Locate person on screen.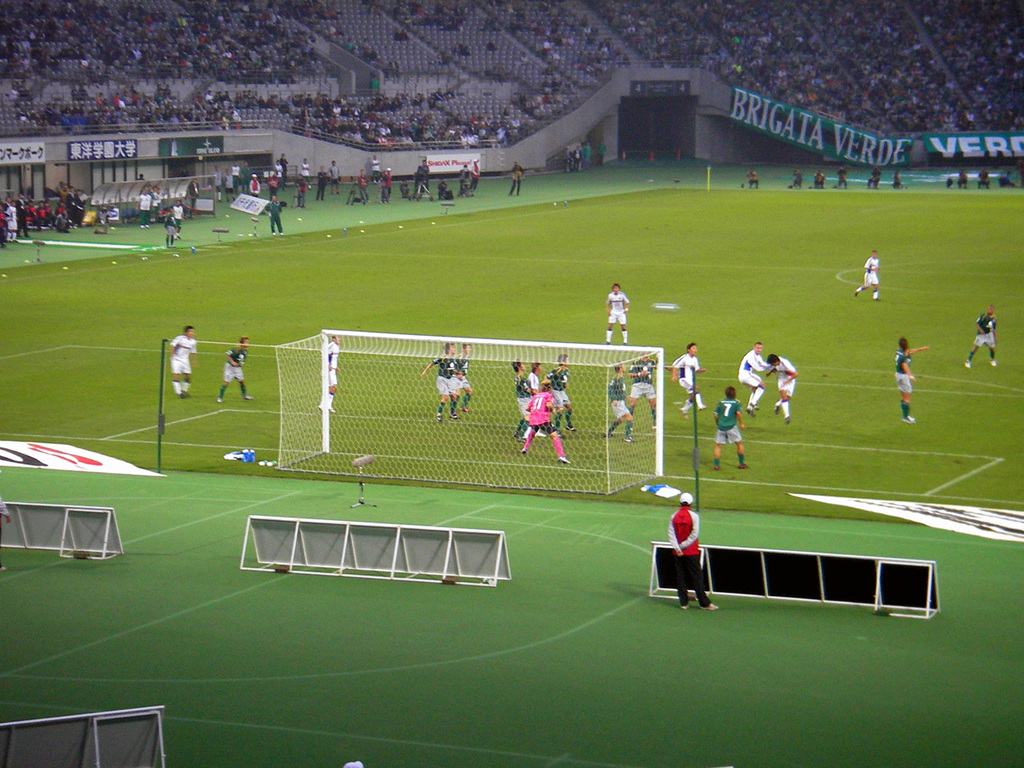
On screen at 792,174,806,190.
